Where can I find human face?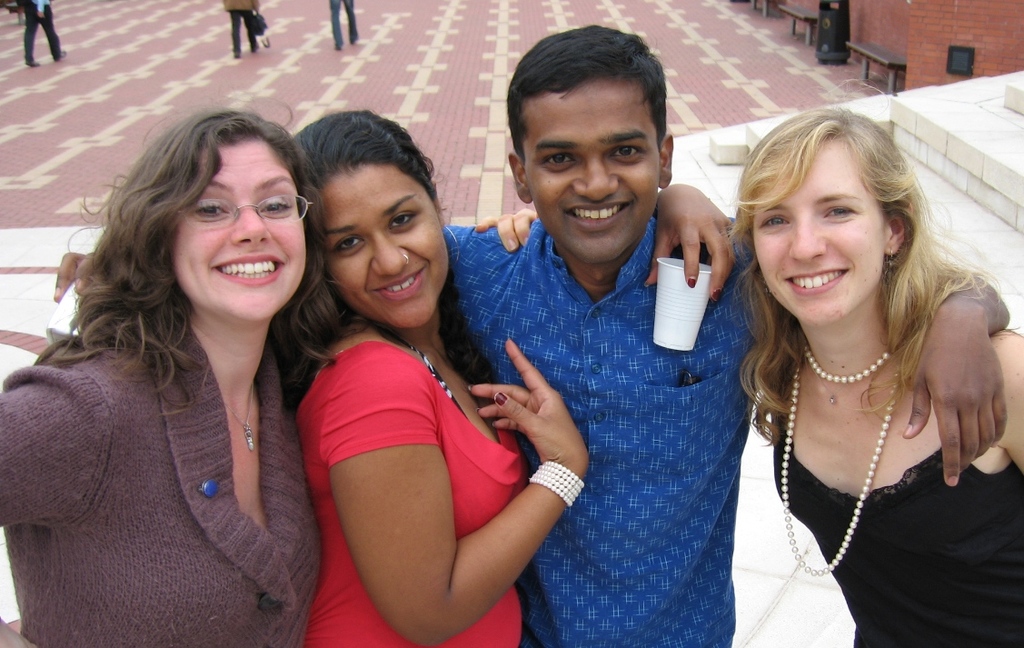
You can find it at x1=322 y1=162 x2=452 y2=332.
